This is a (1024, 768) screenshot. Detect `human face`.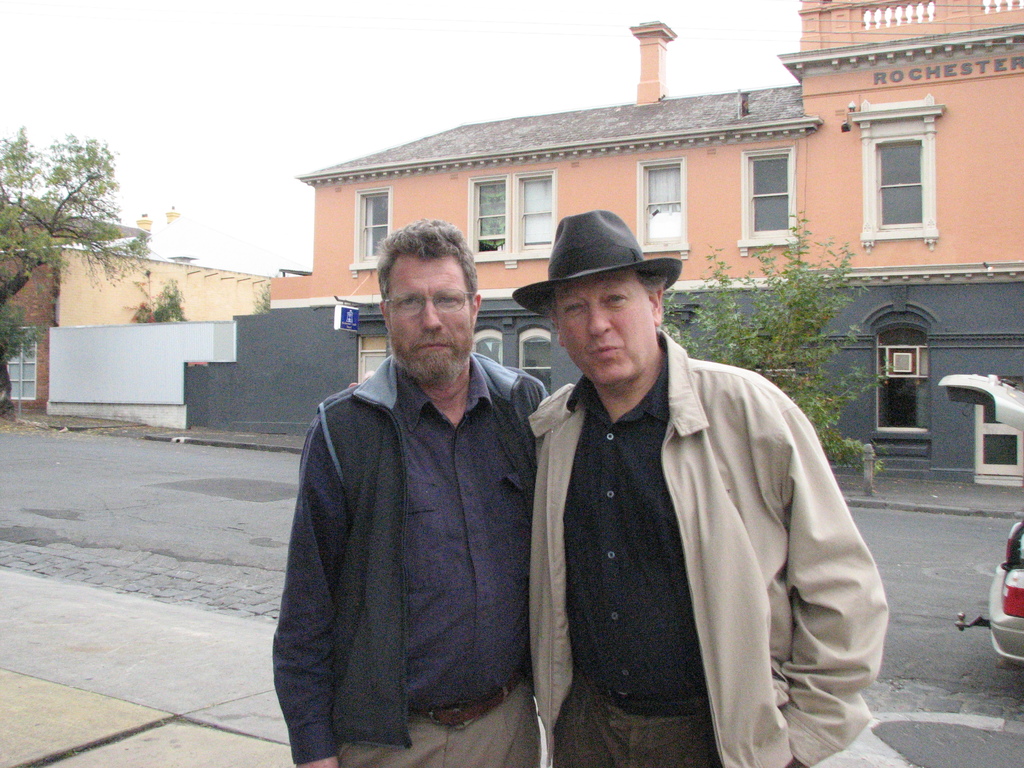
bbox=(385, 253, 475, 384).
